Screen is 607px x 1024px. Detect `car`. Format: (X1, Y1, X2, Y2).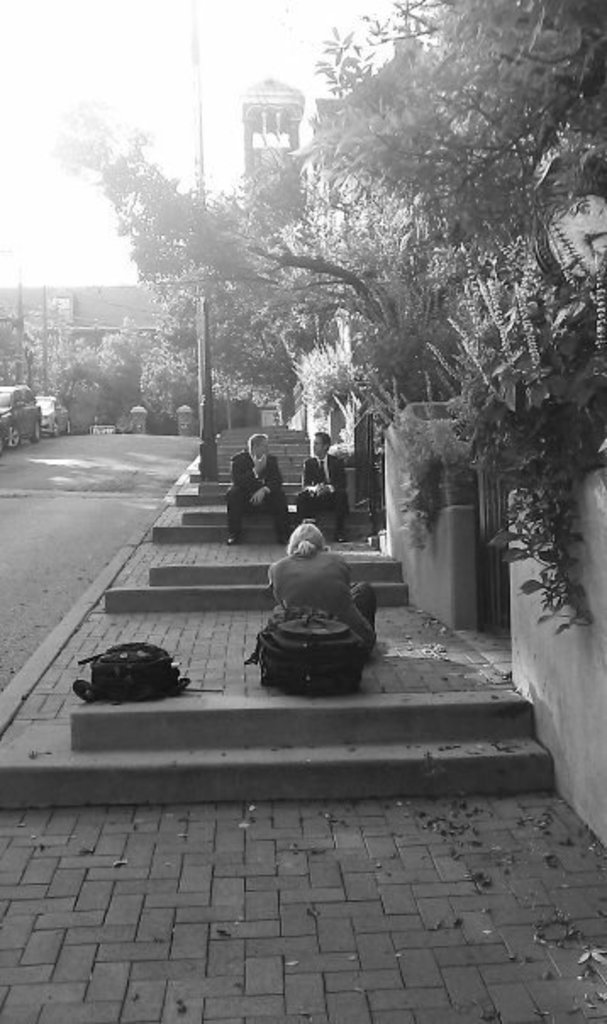
(0, 381, 41, 451).
